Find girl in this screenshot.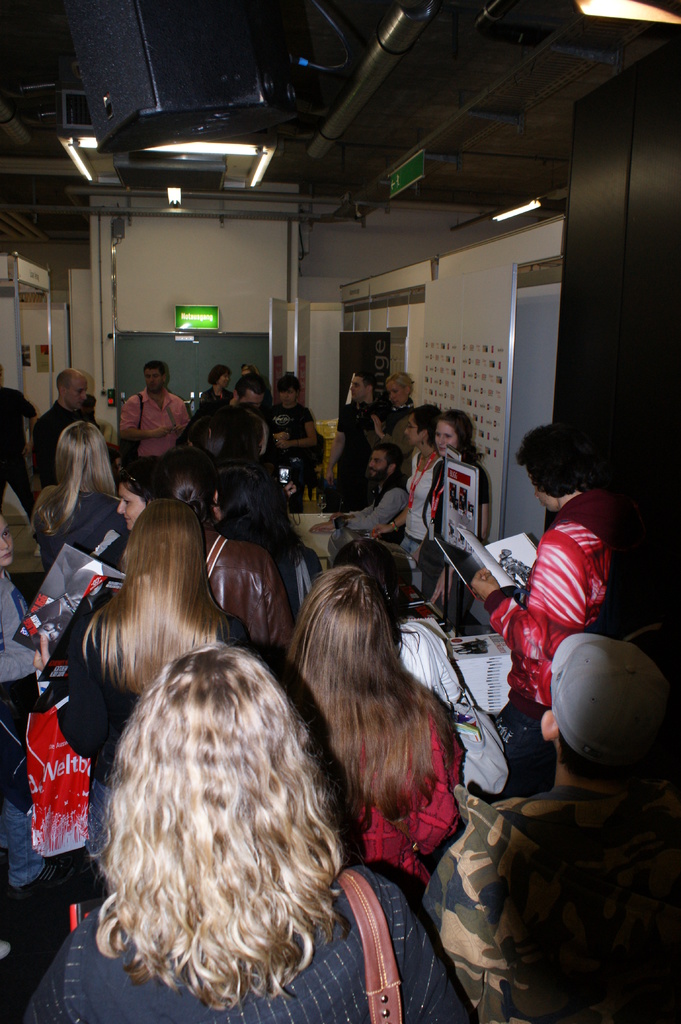
The bounding box for girl is 33:427:123:573.
